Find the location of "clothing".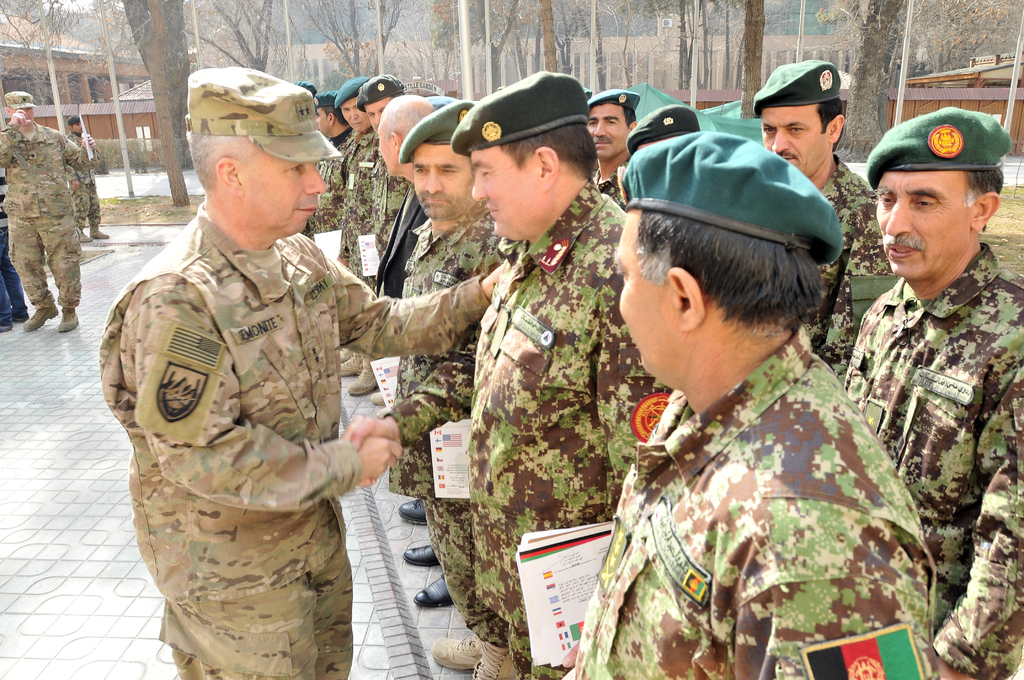
Location: region(593, 292, 924, 679).
